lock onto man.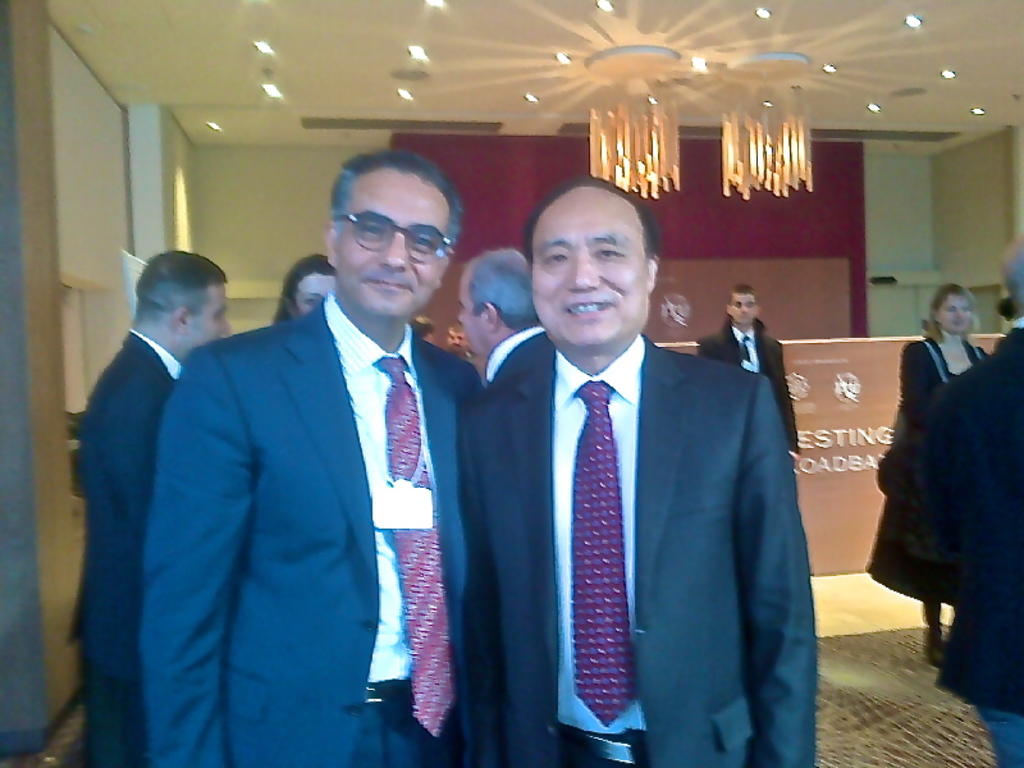
Locked: 67, 246, 233, 767.
